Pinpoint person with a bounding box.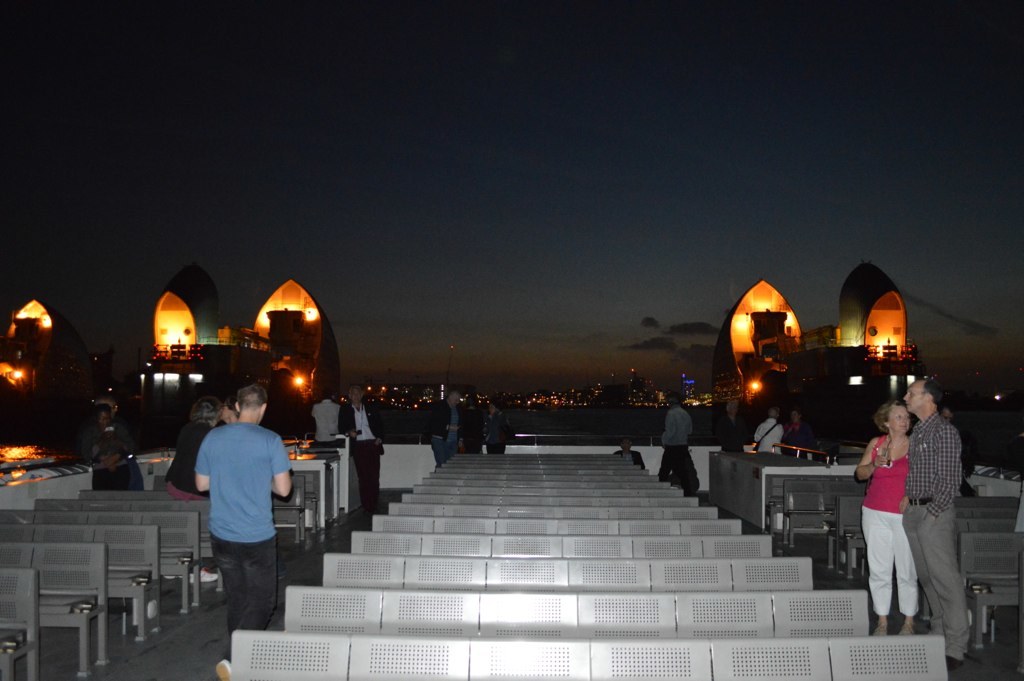
box(898, 373, 966, 674).
